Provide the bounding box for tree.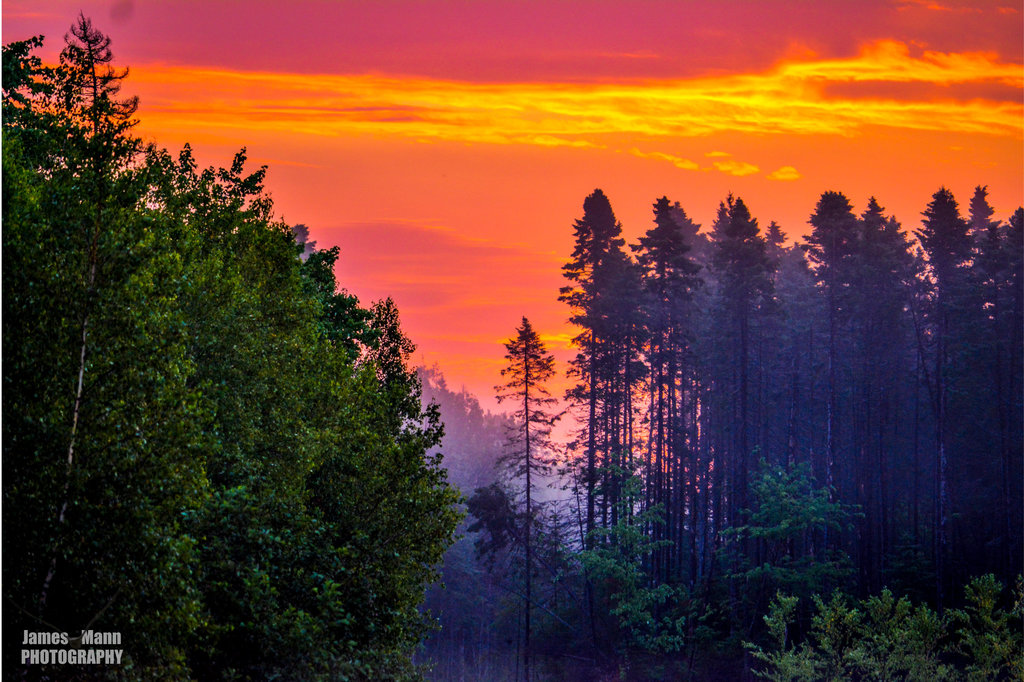
[489,315,569,681].
